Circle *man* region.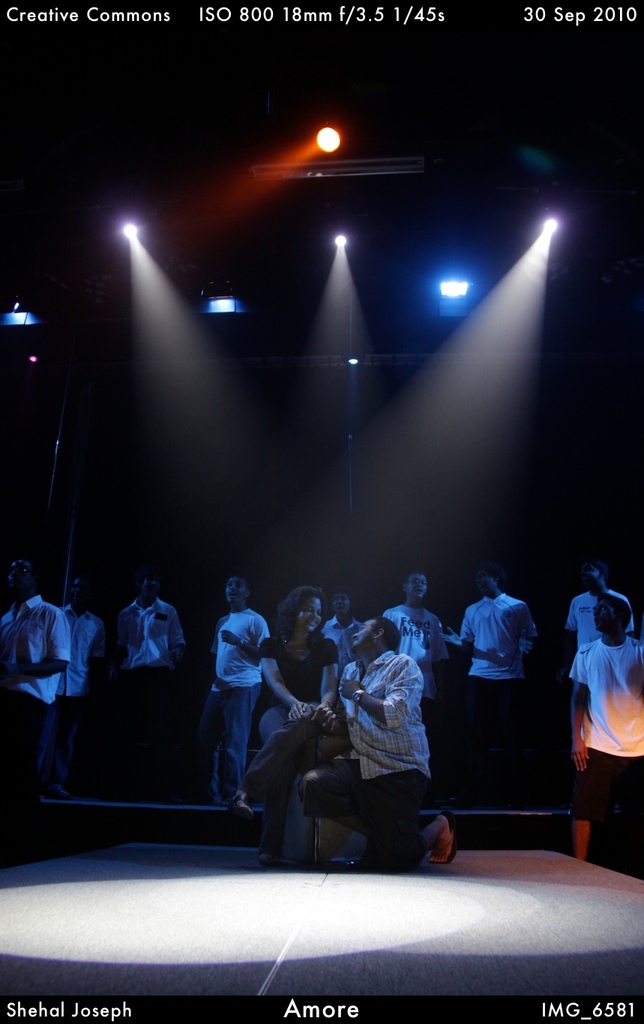
Region: (x1=116, y1=562, x2=184, y2=792).
